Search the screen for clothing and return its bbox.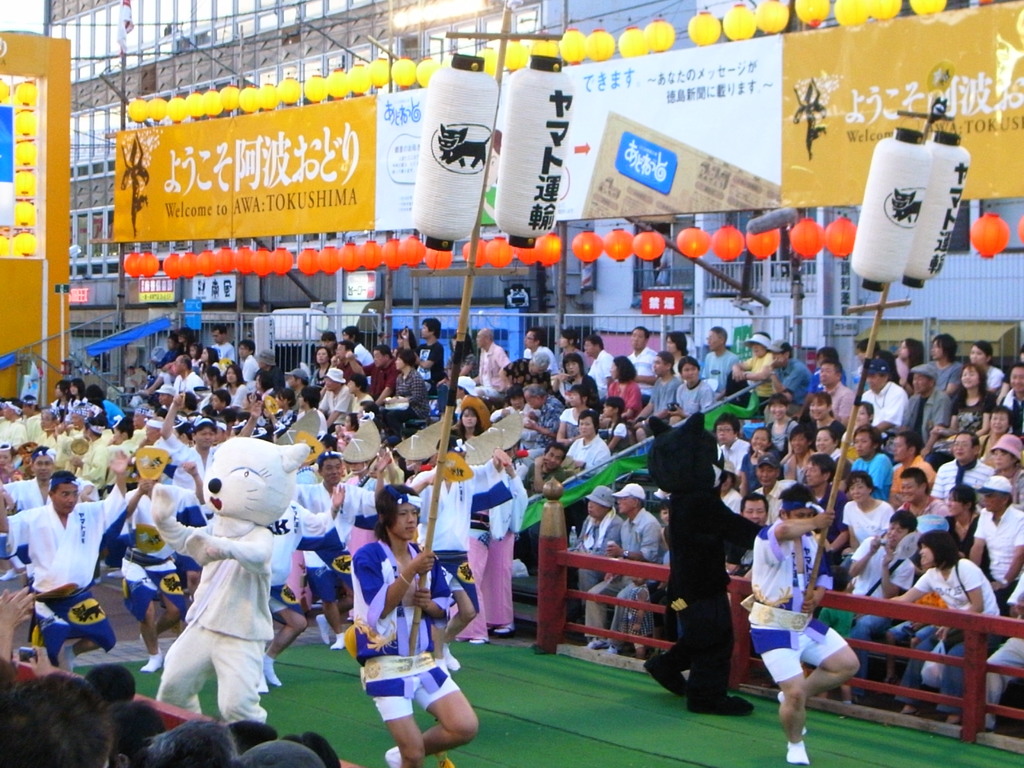
Found: 586, 515, 666, 654.
